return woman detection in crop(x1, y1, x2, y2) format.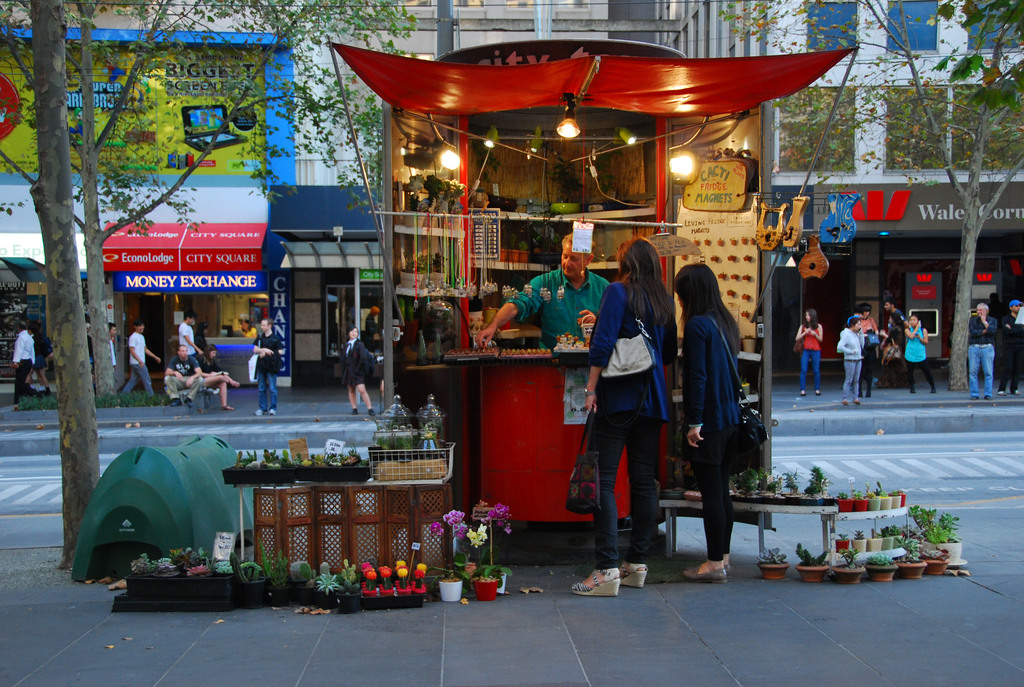
crop(340, 327, 377, 416).
